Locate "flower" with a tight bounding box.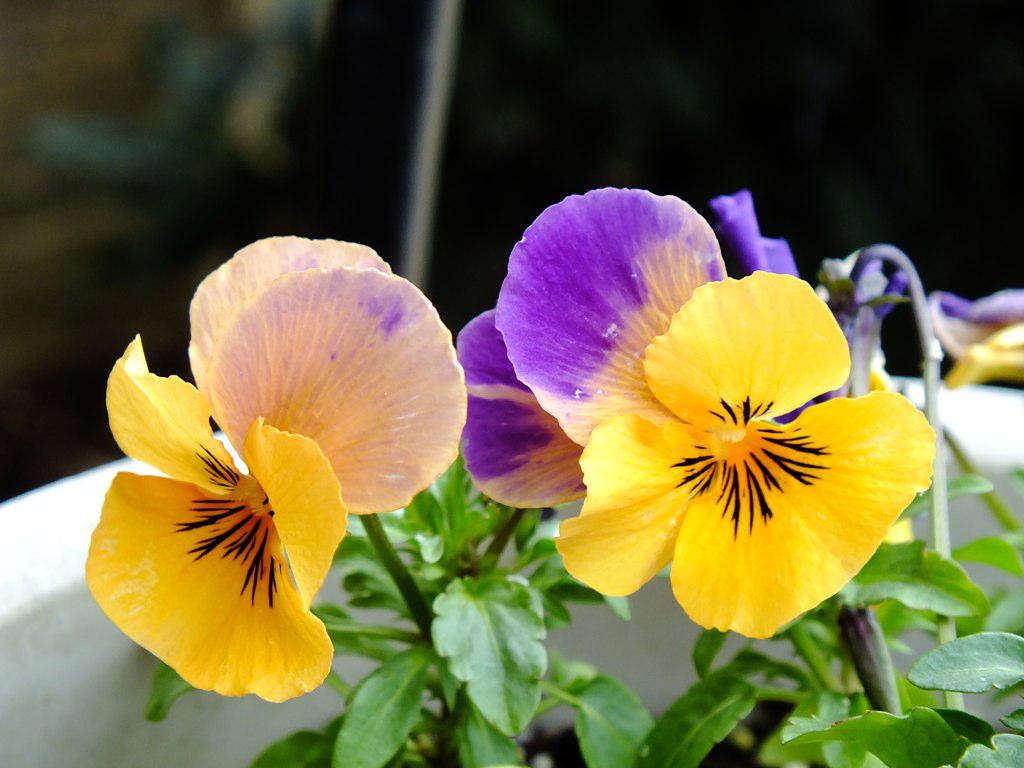
x1=934, y1=287, x2=1023, y2=389.
